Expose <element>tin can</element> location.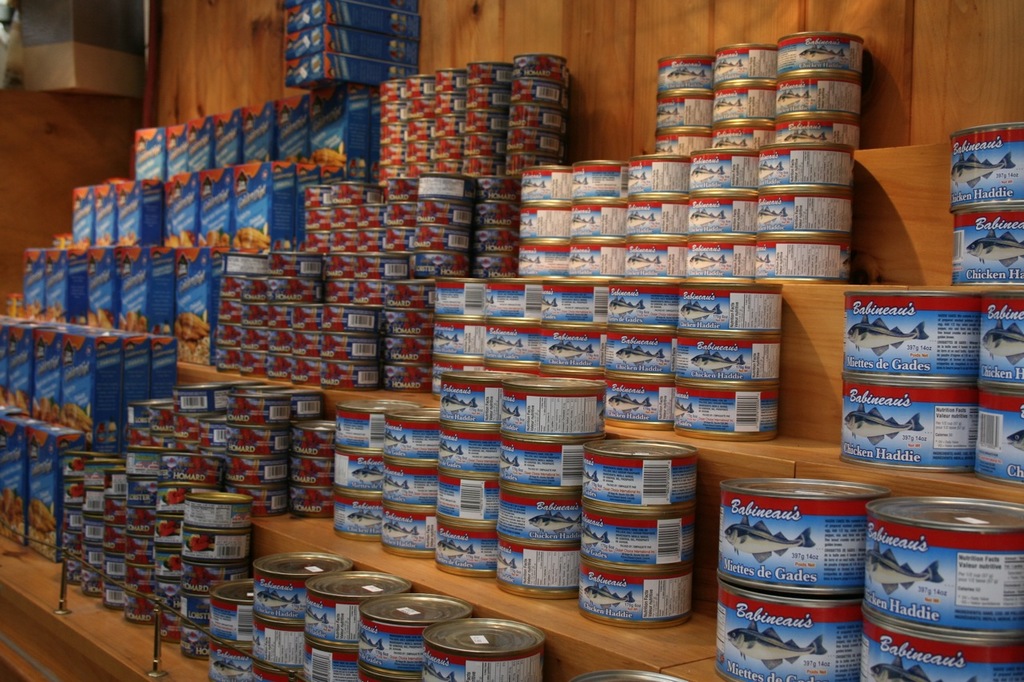
Exposed at <region>206, 582, 253, 647</region>.
